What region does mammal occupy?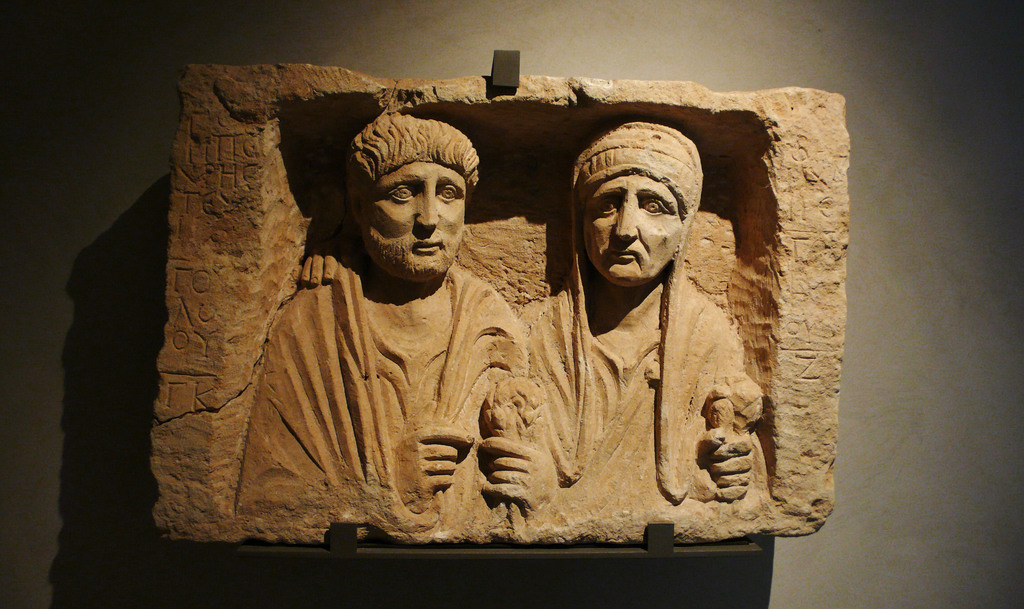
295, 122, 759, 514.
